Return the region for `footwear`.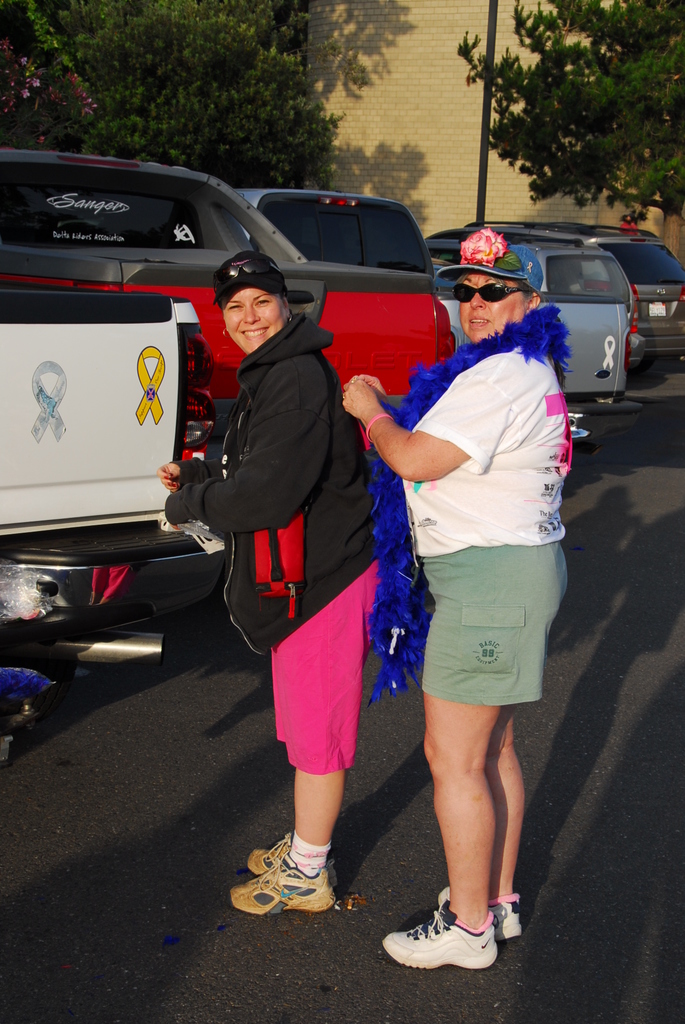
<bbox>398, 906, 505, 972</bbox>.
